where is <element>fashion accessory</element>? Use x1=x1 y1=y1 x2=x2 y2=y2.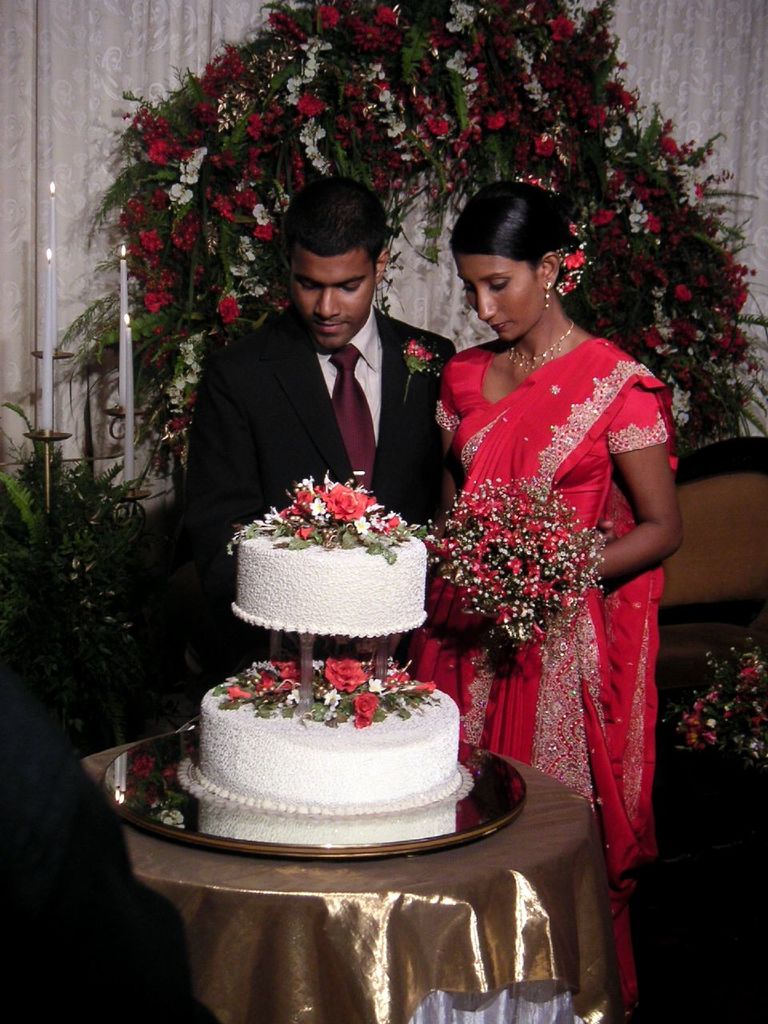
x1=507 y1=313 x2=578 y2=370.
